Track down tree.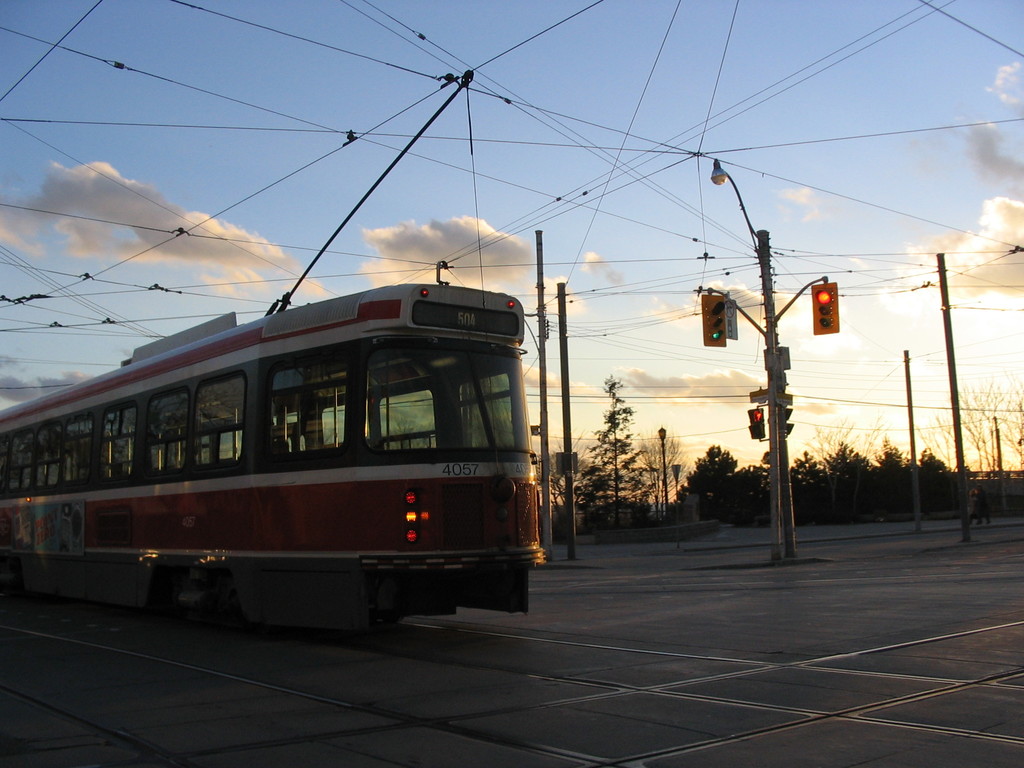
Tracked to select_region(564, 370, 664, 550).
